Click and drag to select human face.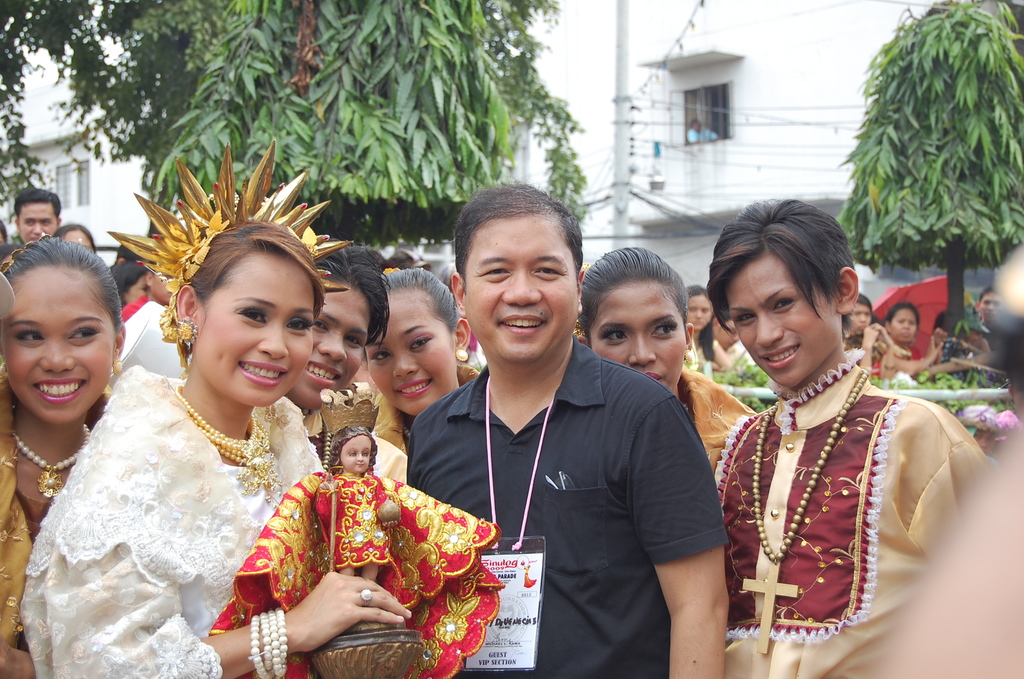
Selection: 725/259/833/389.
